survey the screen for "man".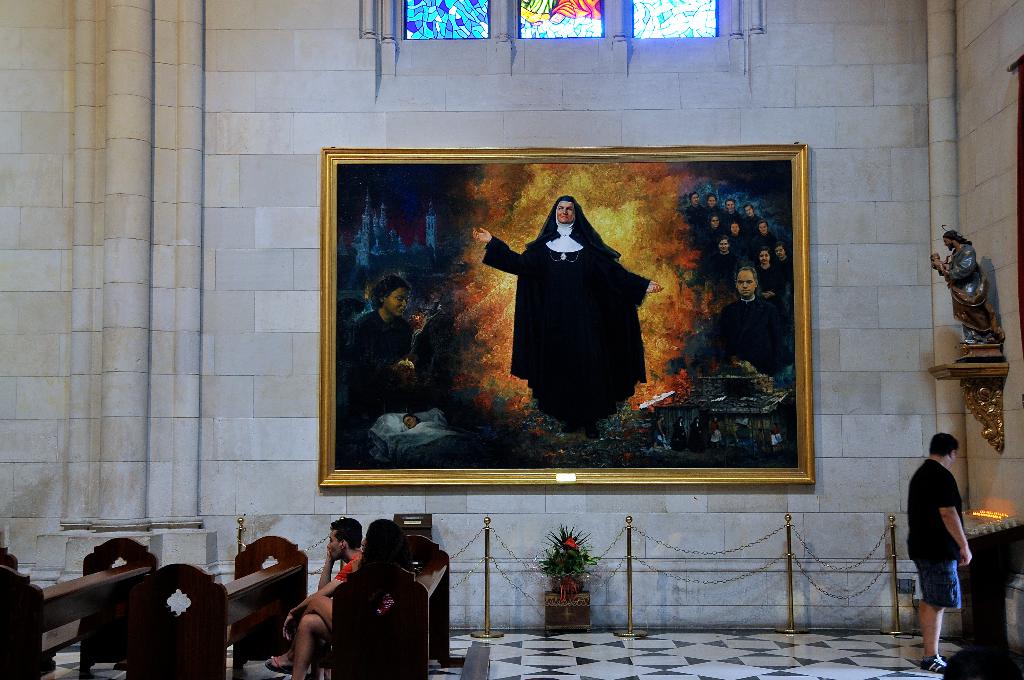
Survey found: left=469, top=194, right=666, bottom=434.
